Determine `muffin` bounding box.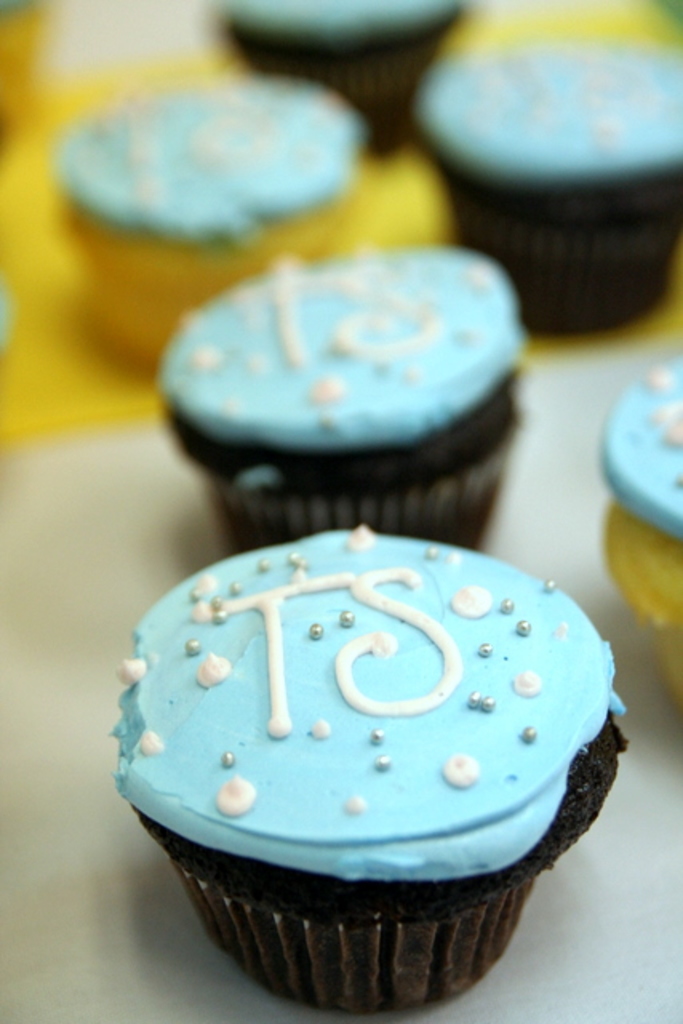
Determined: bbox=[50, 70, 368, 366].
